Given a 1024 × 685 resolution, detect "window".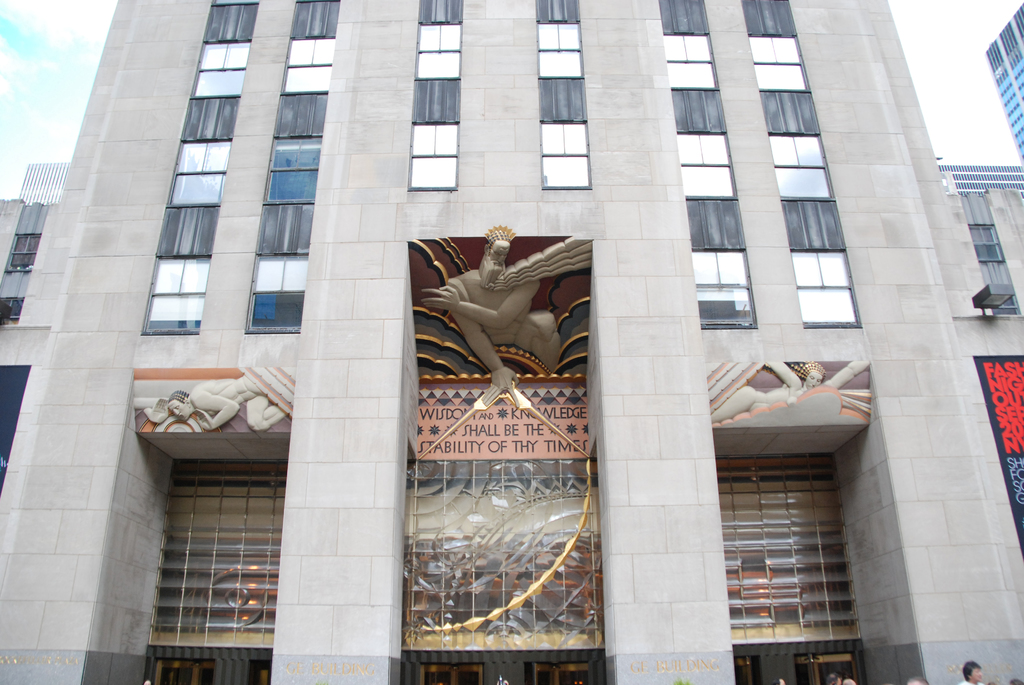
bbox=(410, 125, 460, 191).
